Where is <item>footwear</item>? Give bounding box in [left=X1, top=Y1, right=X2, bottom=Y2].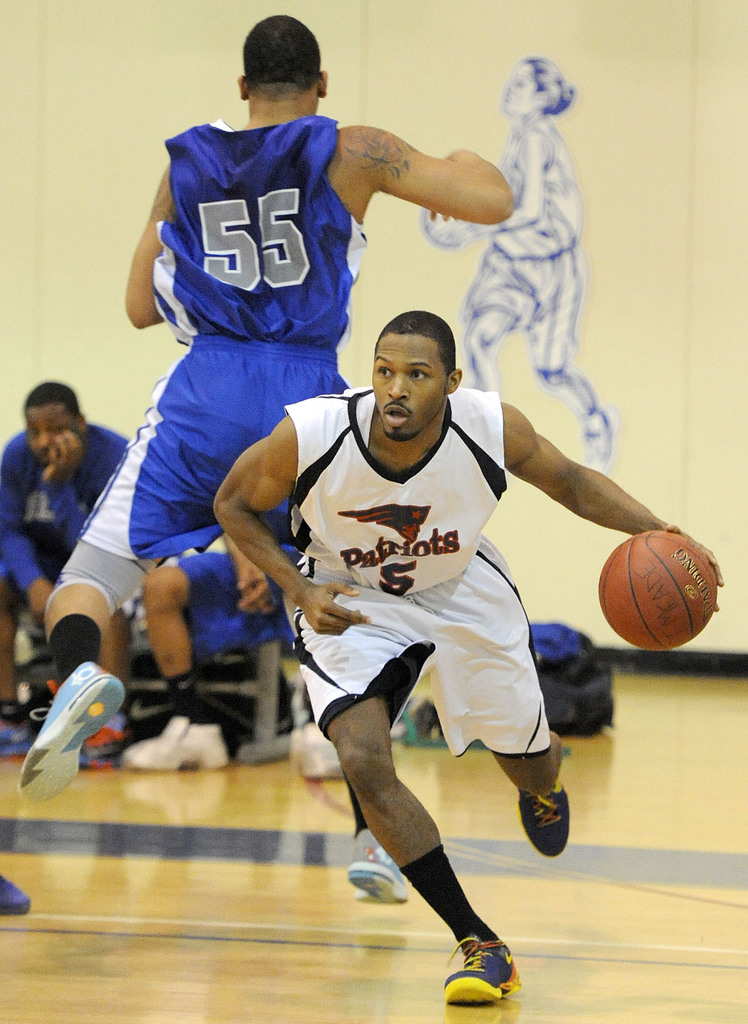
[left=79, top=729, right=138, bottom=771].
